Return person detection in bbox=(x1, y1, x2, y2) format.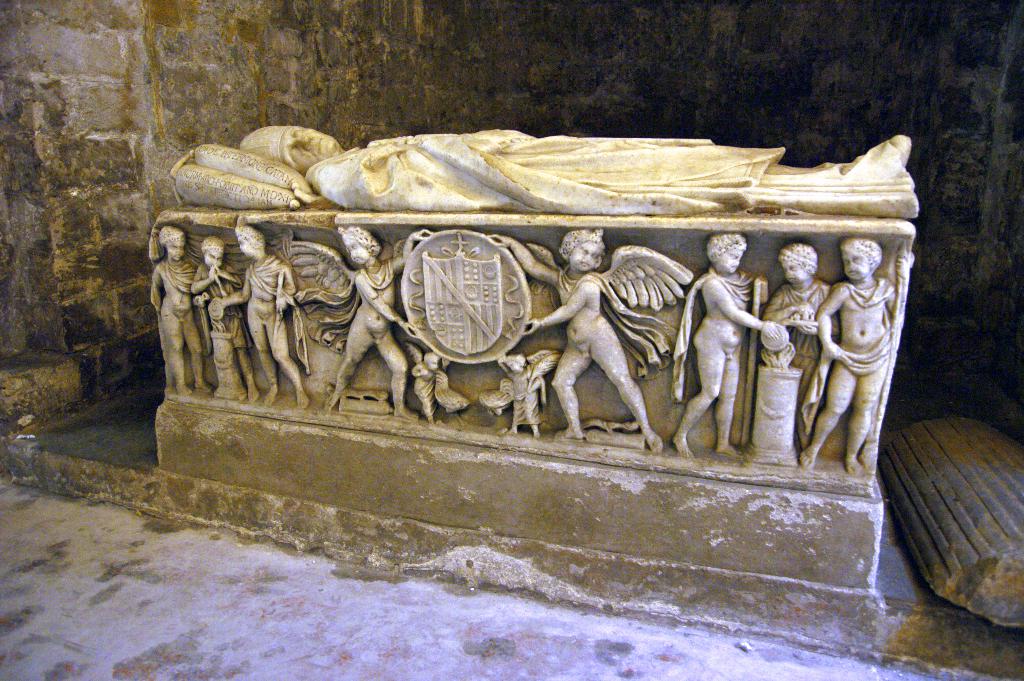
bbox=(319, 227, 436, 417).
